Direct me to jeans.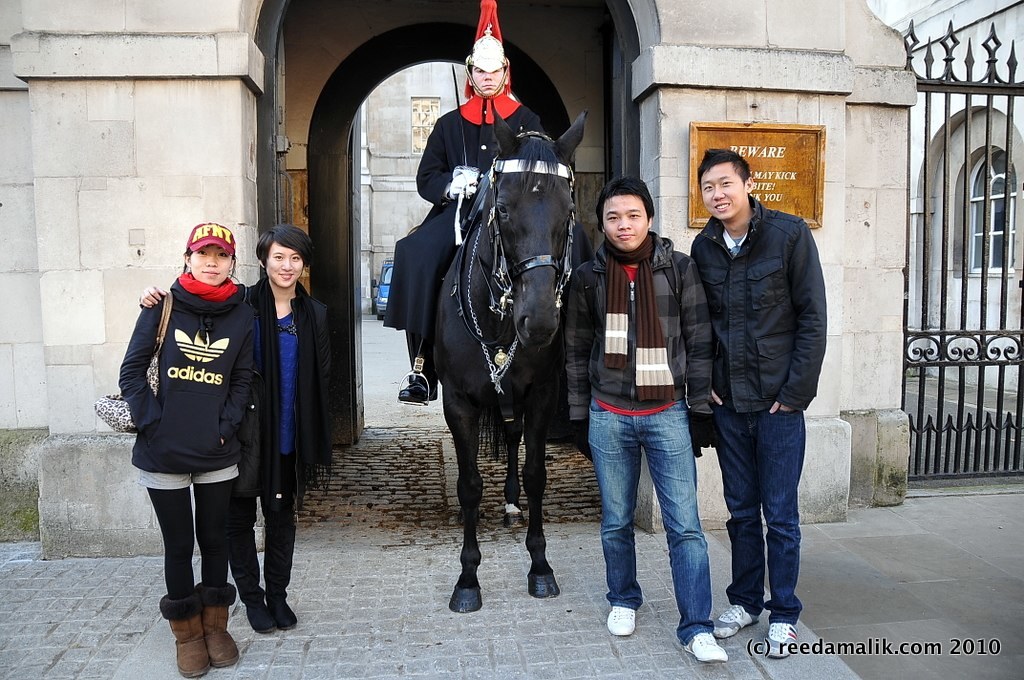
Direction: rect(707, 411, 802, 626).
